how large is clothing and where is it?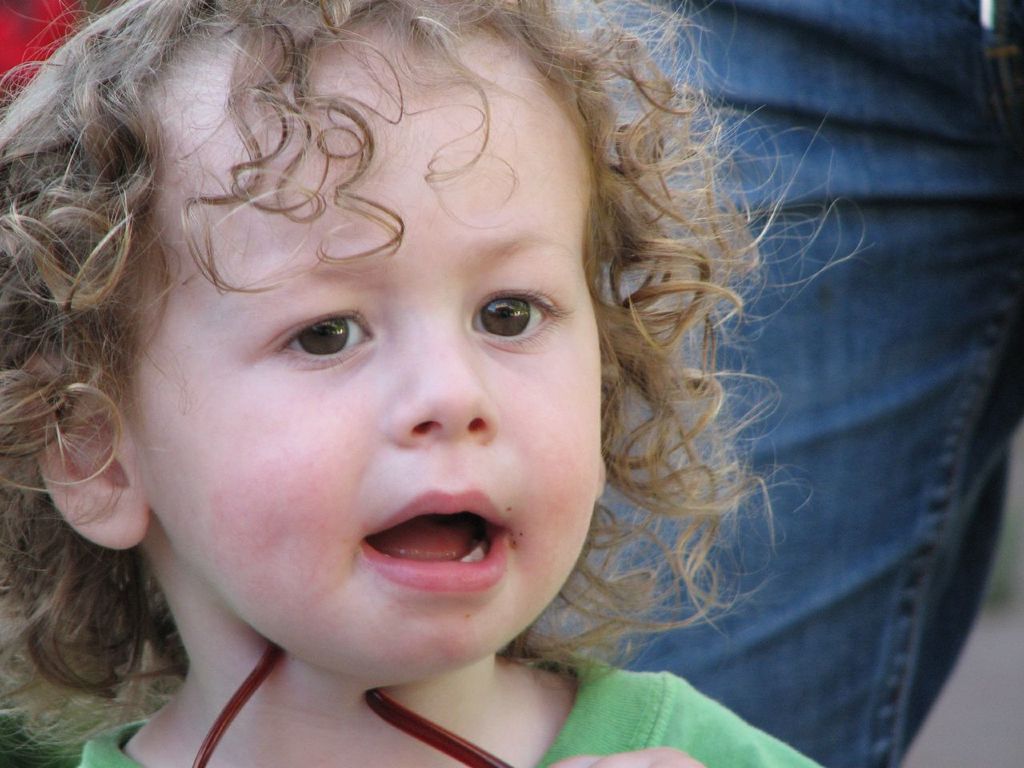
Bounding box: locate(86, 667, 814, 767).
